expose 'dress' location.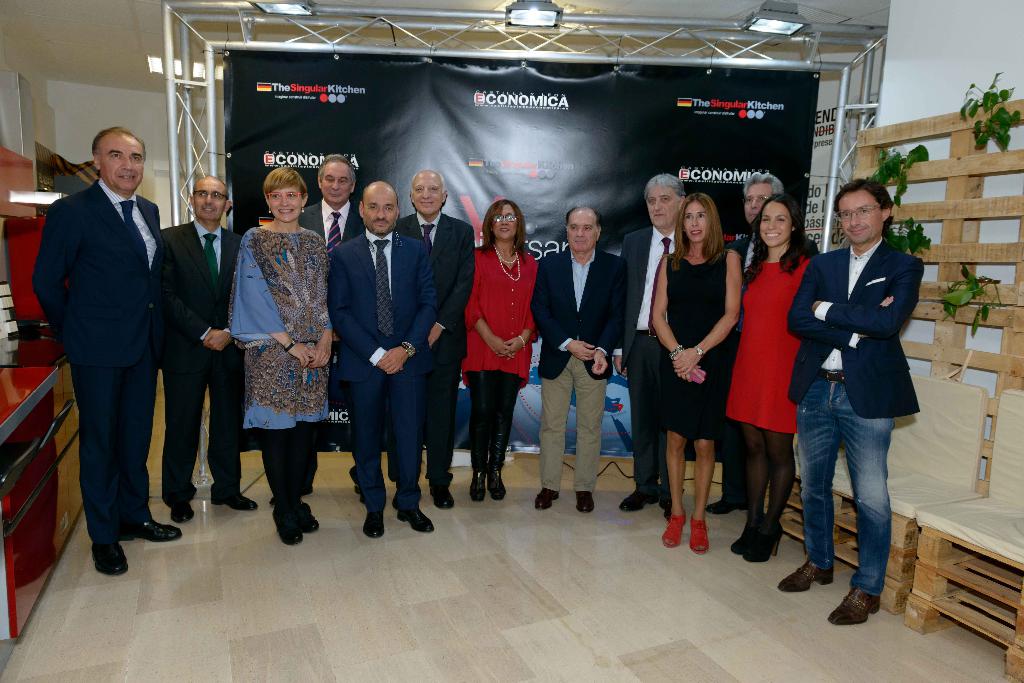
Exposed at (left=225, top=224, right=332, bottom=451).
